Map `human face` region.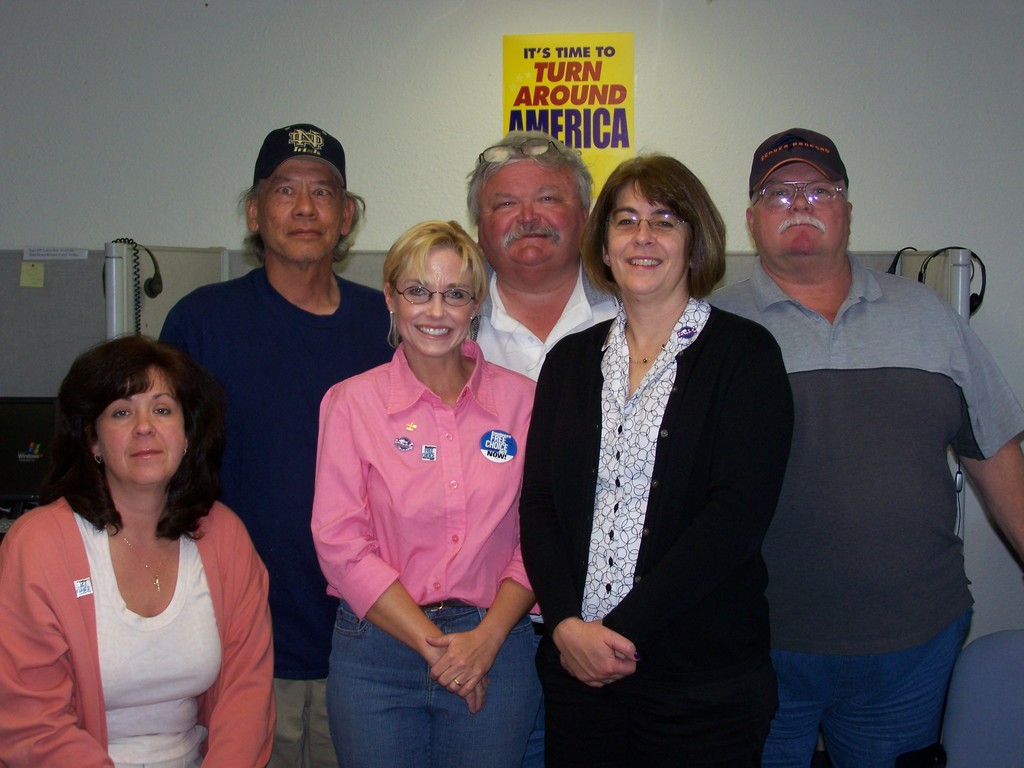
Mapped to left=97, top=367, right=189, bottom=483.
